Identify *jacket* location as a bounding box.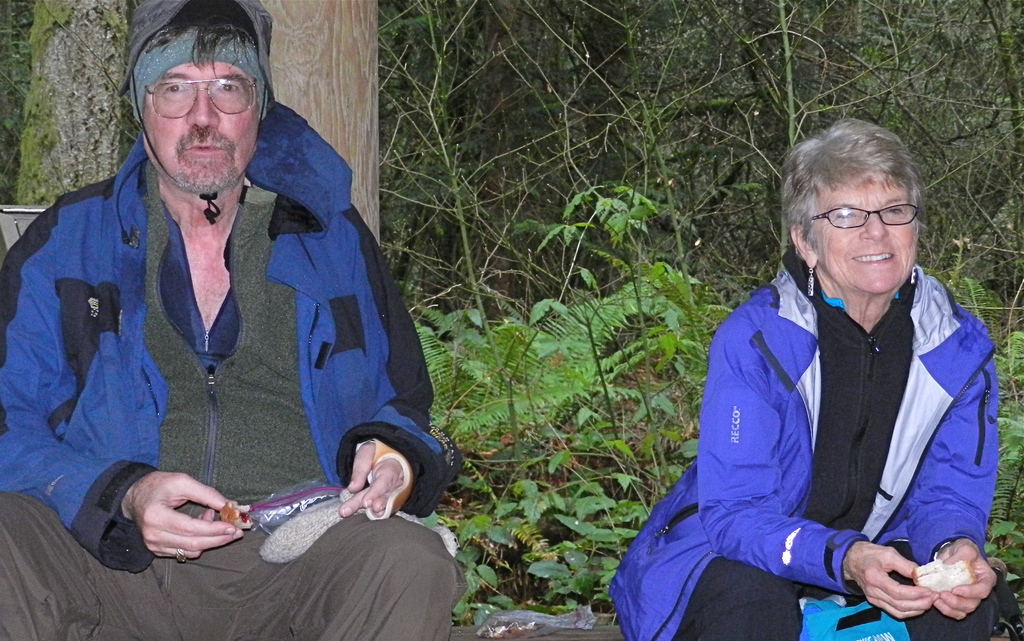
box=[604, 245, 1007, 640].
